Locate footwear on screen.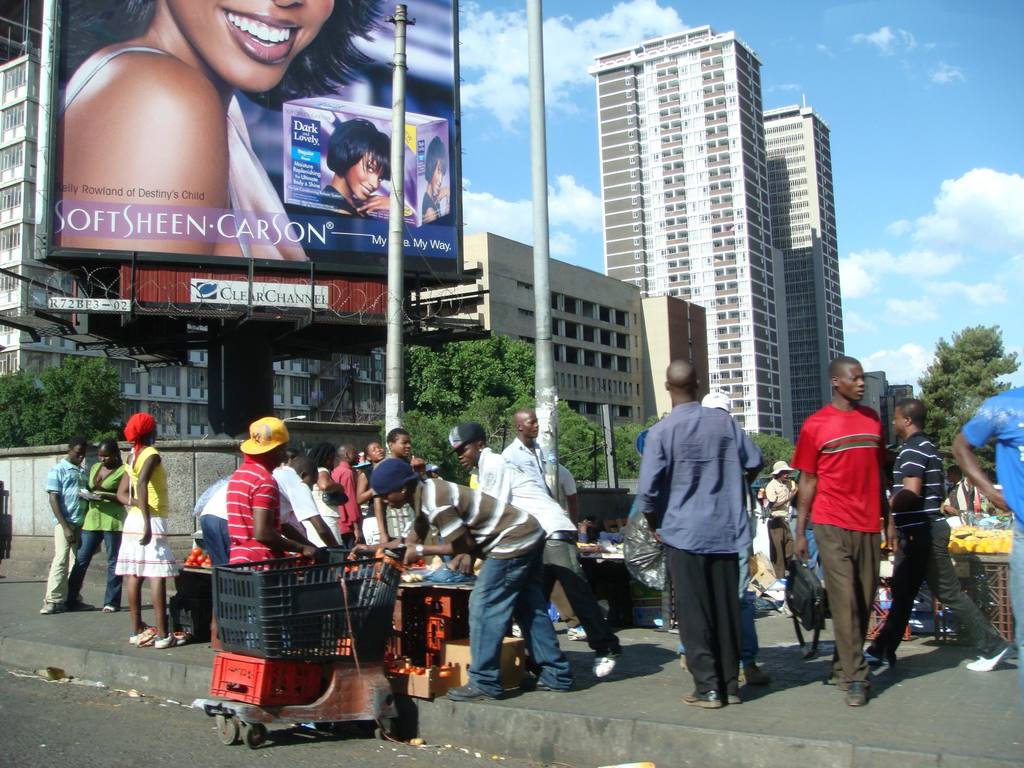
On screen at {"x1": 39, "y1": 597, "x2": 65, "y2": 618}.
